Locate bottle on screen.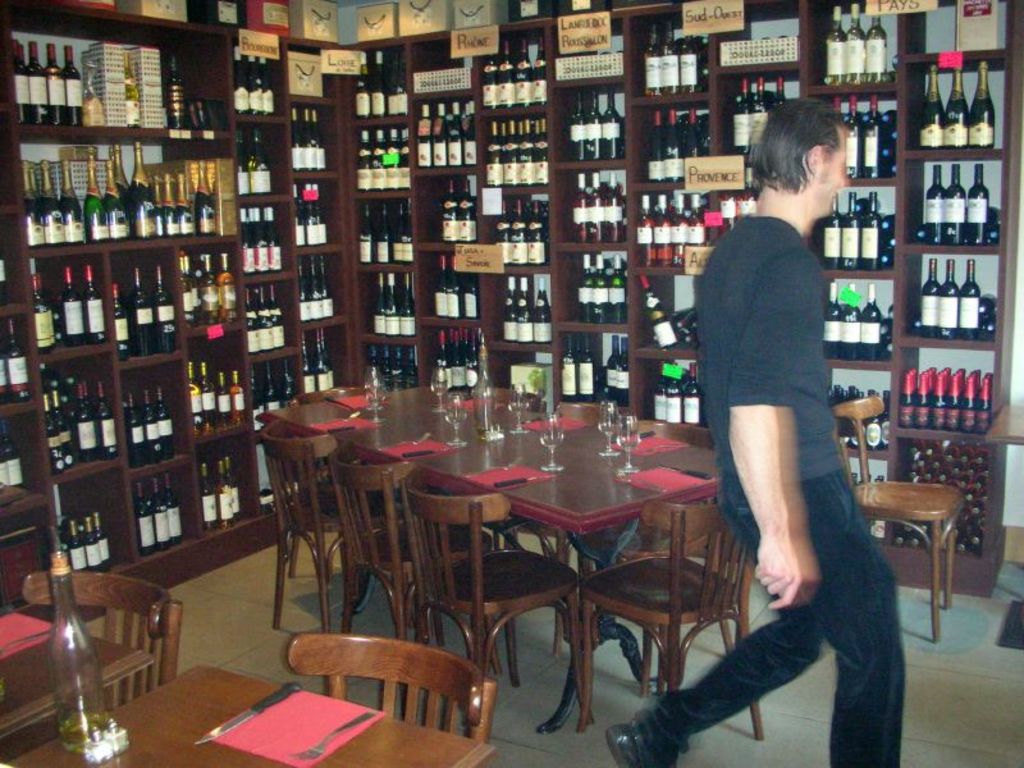
On screen at select_region(813, 184, 841, 262).
